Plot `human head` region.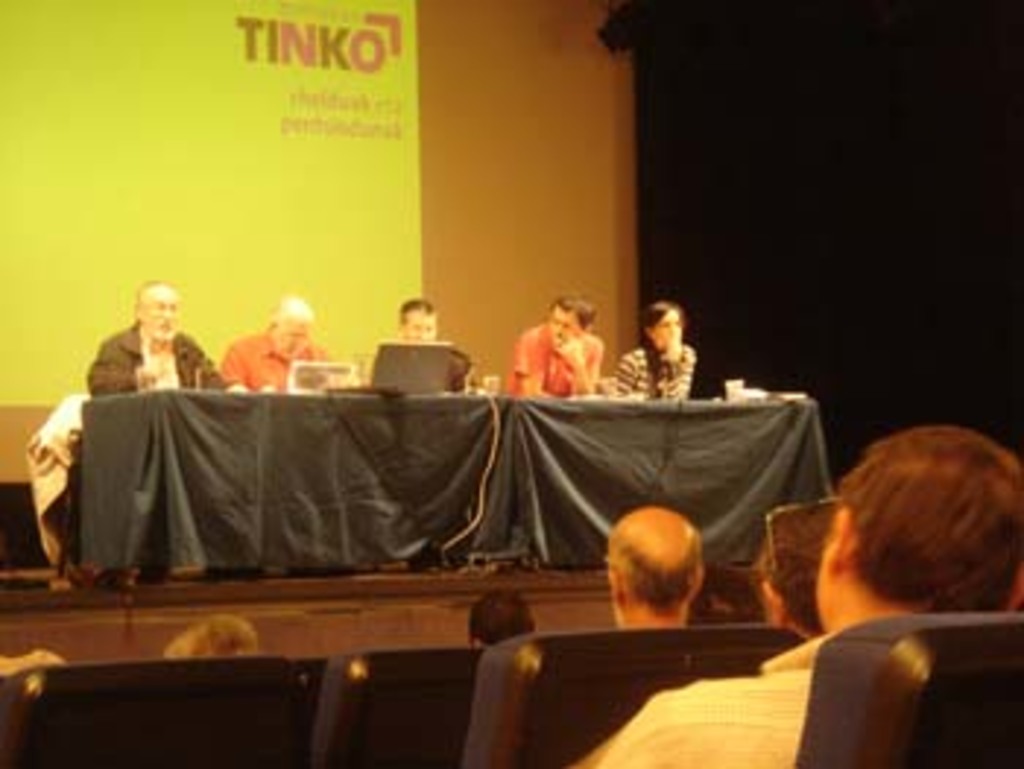
Plotted at bbox=[793, 427, 1015, 634].
